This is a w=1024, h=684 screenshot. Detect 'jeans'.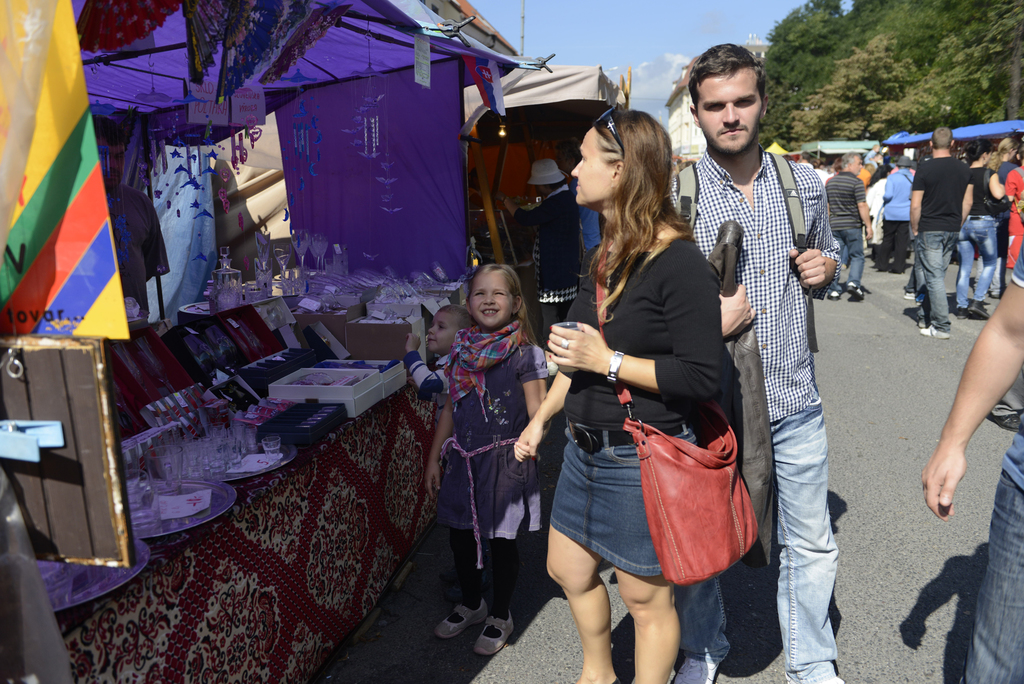
<box>918,231,957,329</box>.
